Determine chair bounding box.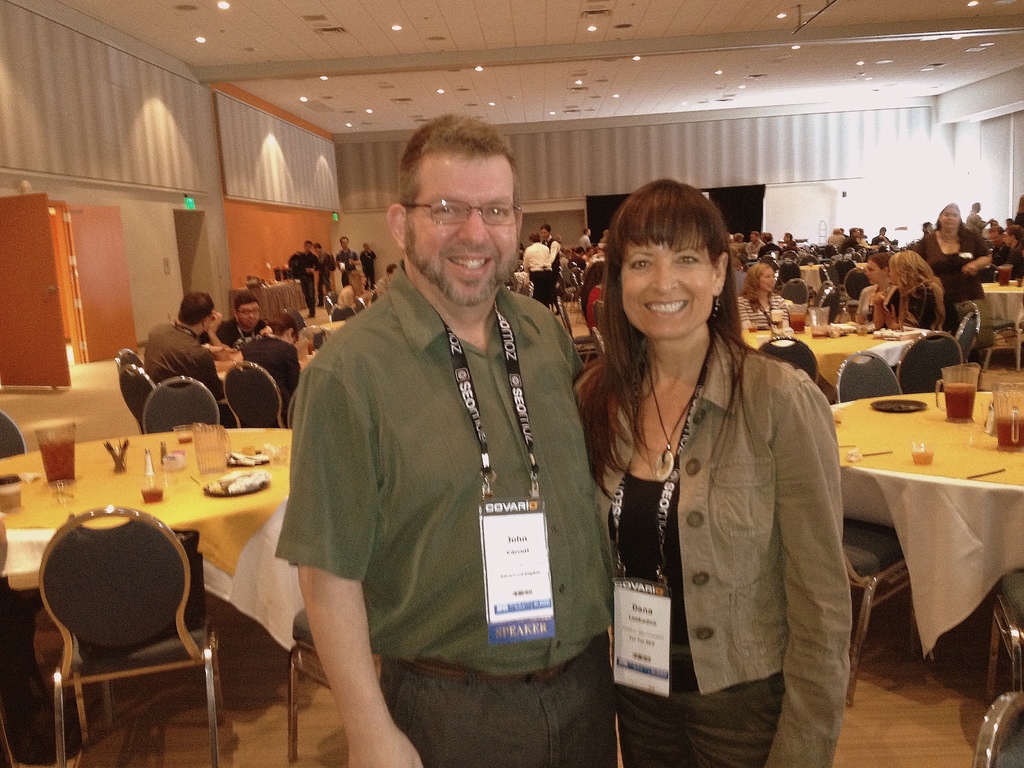
Determined: <region>814, 266, 833, 282</region>.
